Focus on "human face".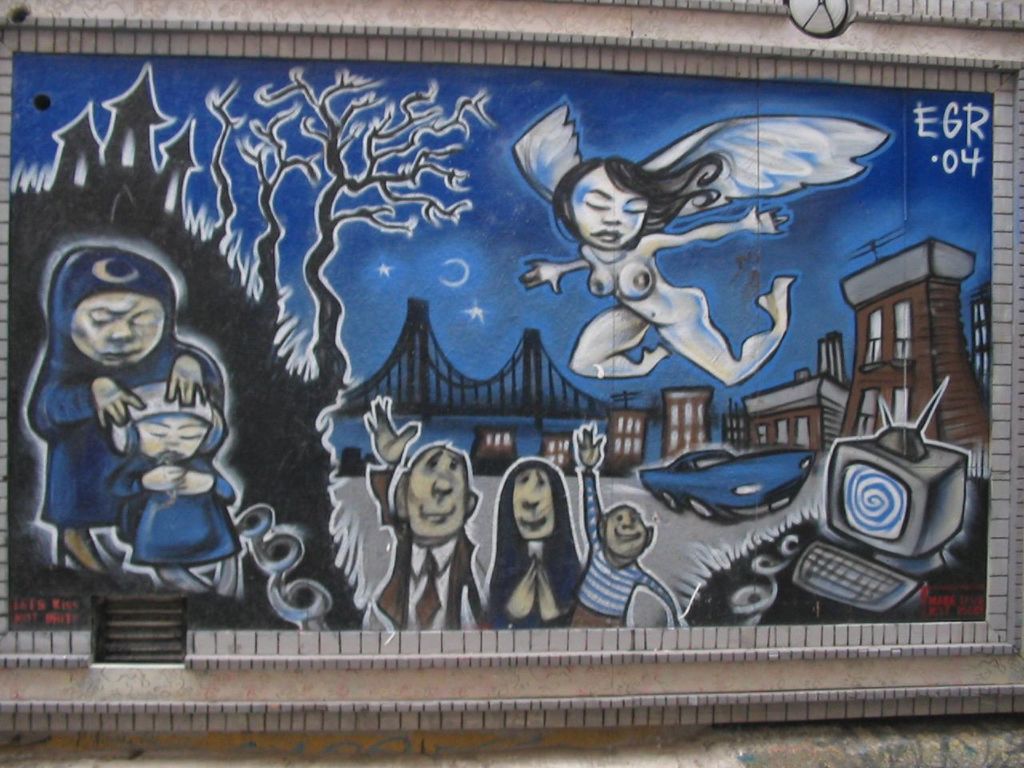
Focused at <region>69, 291, 163, 366</region>.
